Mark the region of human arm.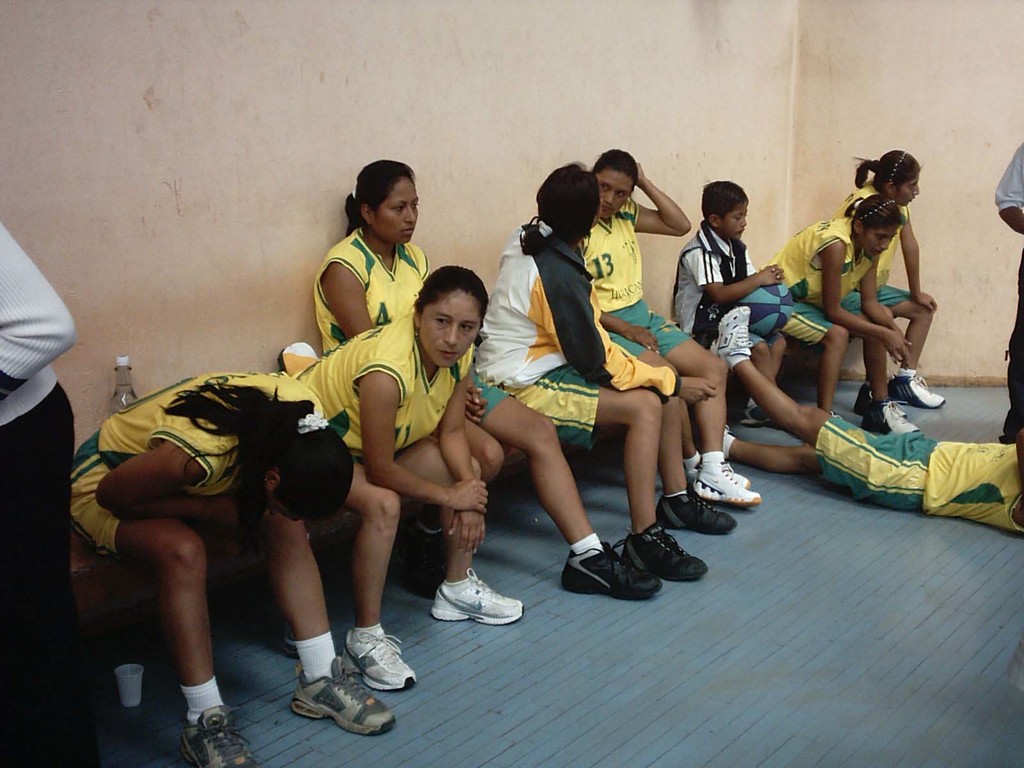
Region: detection(995, 140, 1023, 234).
